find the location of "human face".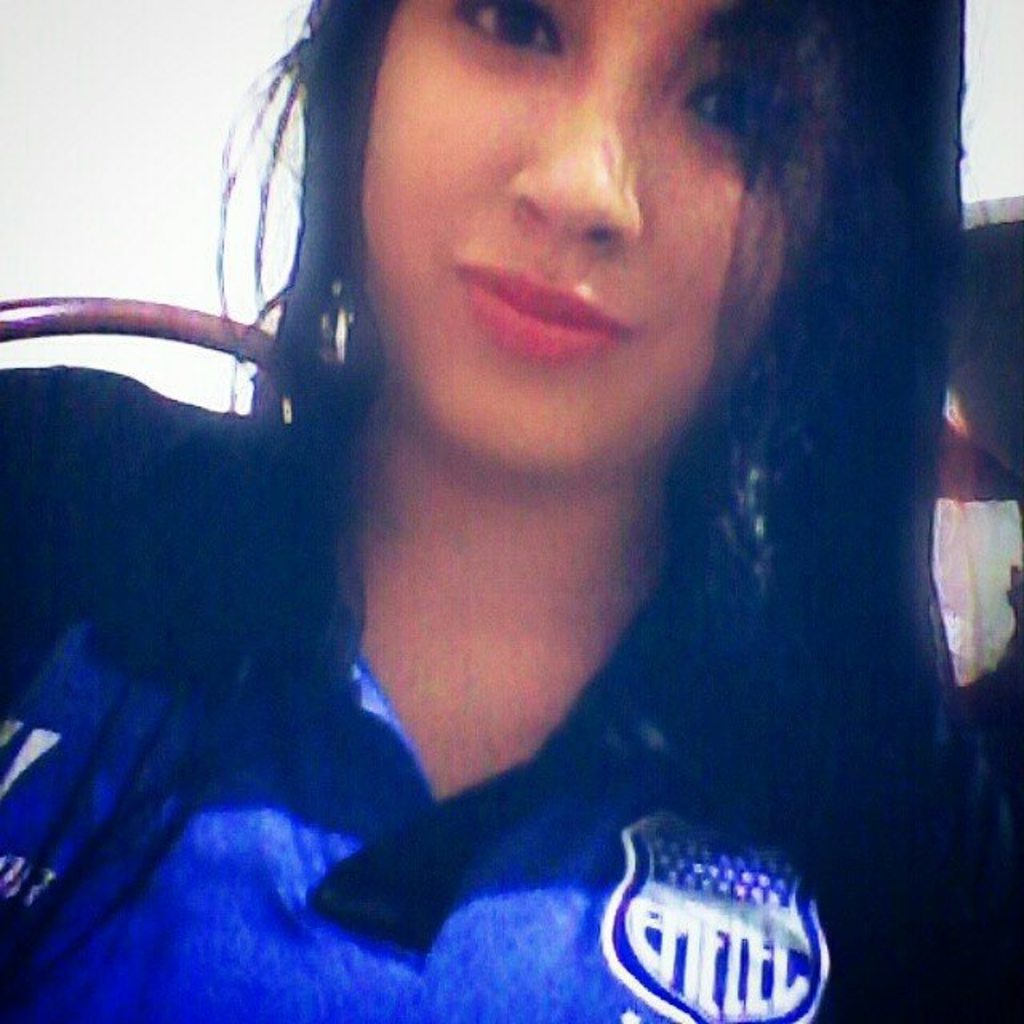
Location: l=360, t=0, r=805, b=475.
